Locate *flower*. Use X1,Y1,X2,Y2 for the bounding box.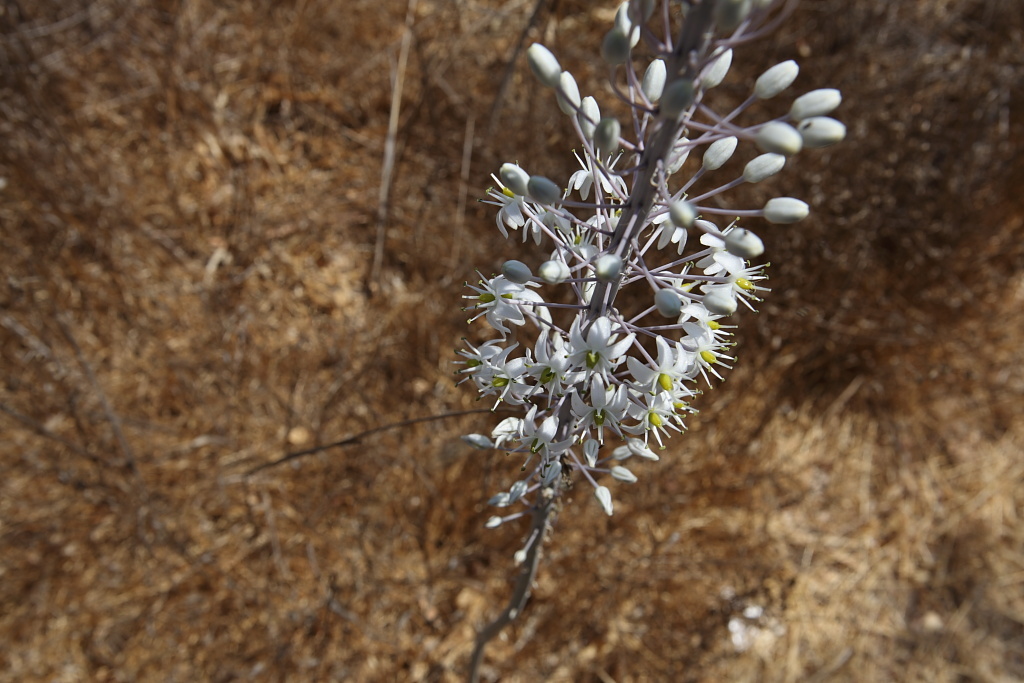
453,0,850,682.
